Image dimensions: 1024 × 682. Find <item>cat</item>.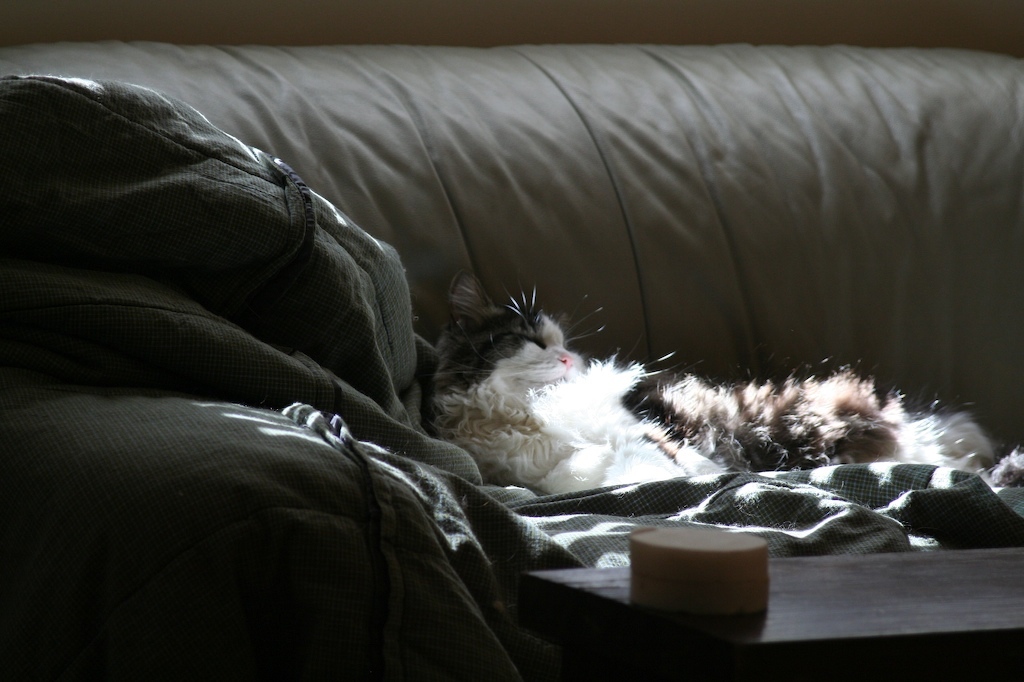
{"x1": 407, "y1": 265, "x2": 1023, "y2": 501}.
